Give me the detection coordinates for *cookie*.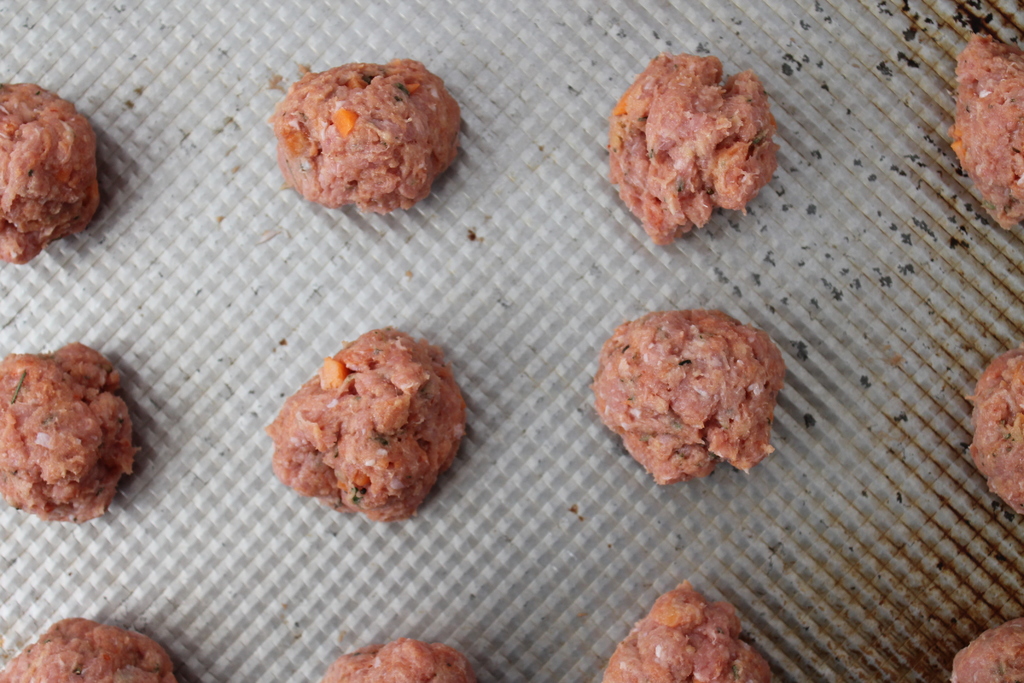
Rect(0, 611, 179, 682).
